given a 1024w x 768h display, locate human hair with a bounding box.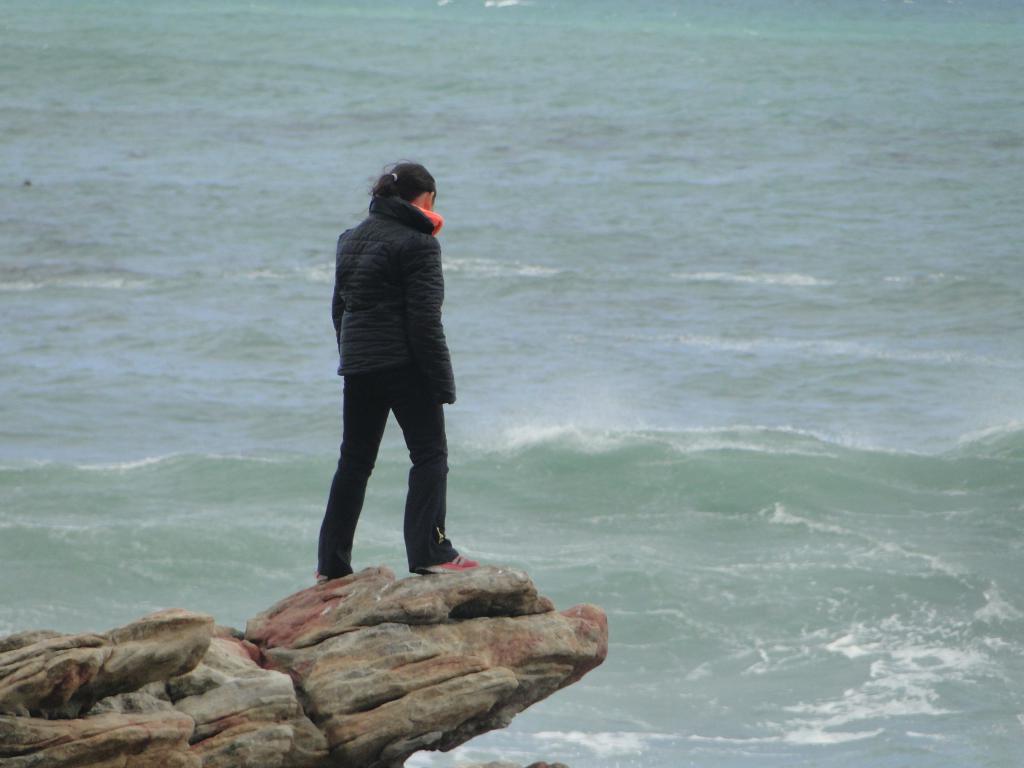
Located: detection(374, 163, 433, 204).
